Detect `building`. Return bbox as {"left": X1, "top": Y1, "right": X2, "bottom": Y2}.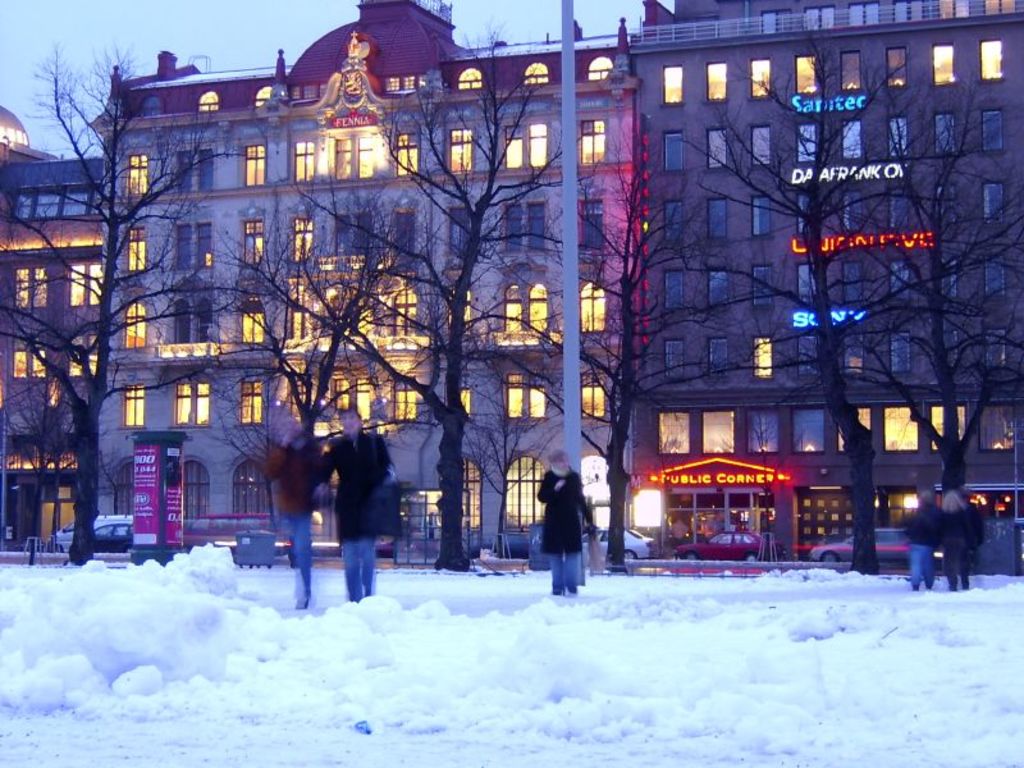
{"left": 0, "top": 156, "right": 106, "bottom": 547}.
